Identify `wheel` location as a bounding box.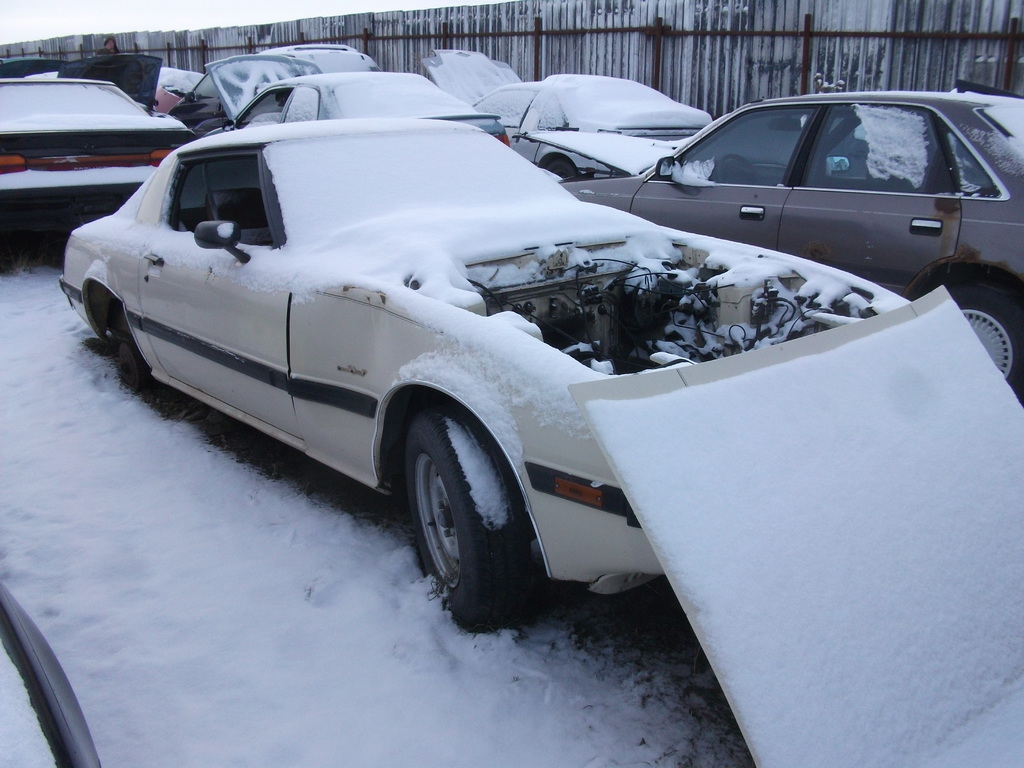
(x1=409, y1=410, x2=532, y2=636).
